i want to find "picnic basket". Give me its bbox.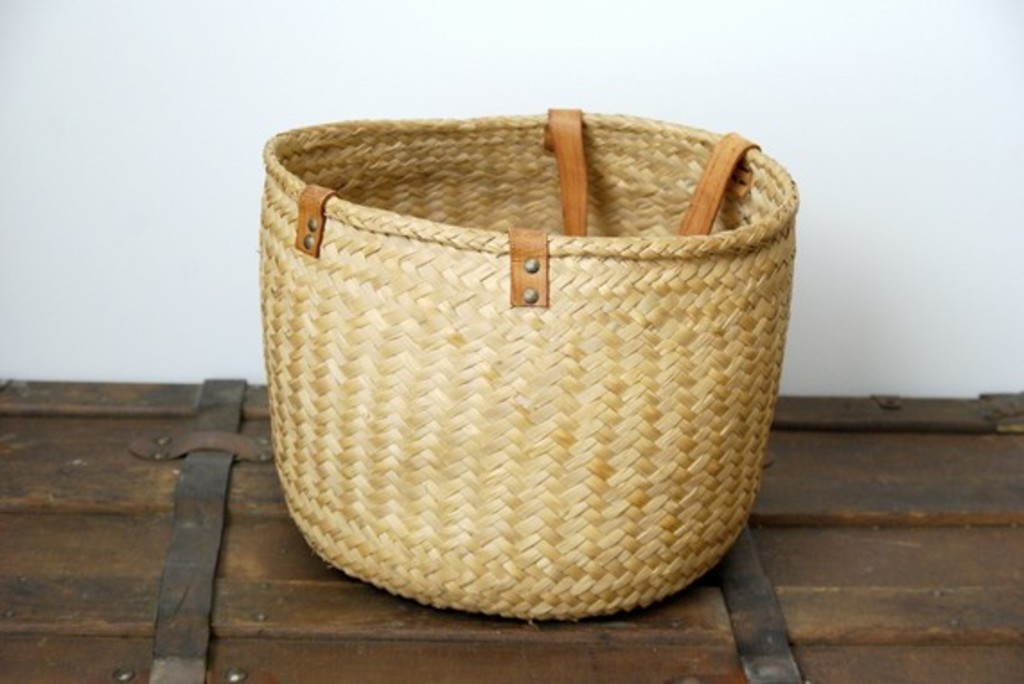
x1=252, y1=104, x2=799, y2=623.
